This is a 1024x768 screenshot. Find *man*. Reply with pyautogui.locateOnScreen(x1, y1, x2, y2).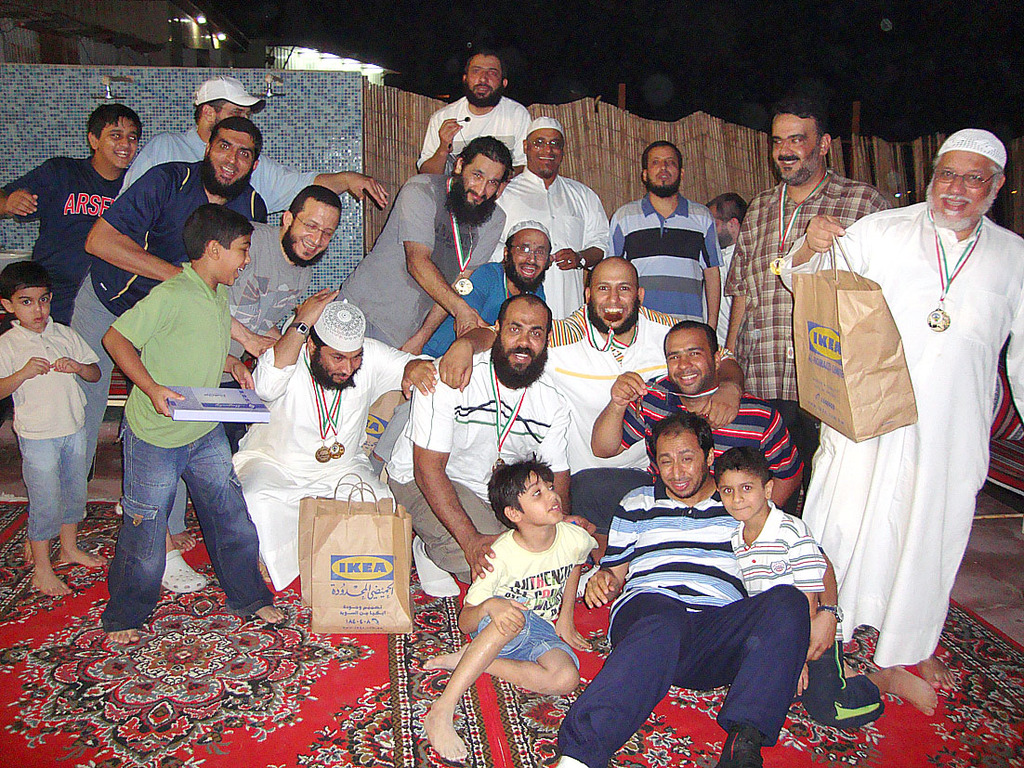
pyautogui.locateOnScreen(387, 290, 571, 585).
